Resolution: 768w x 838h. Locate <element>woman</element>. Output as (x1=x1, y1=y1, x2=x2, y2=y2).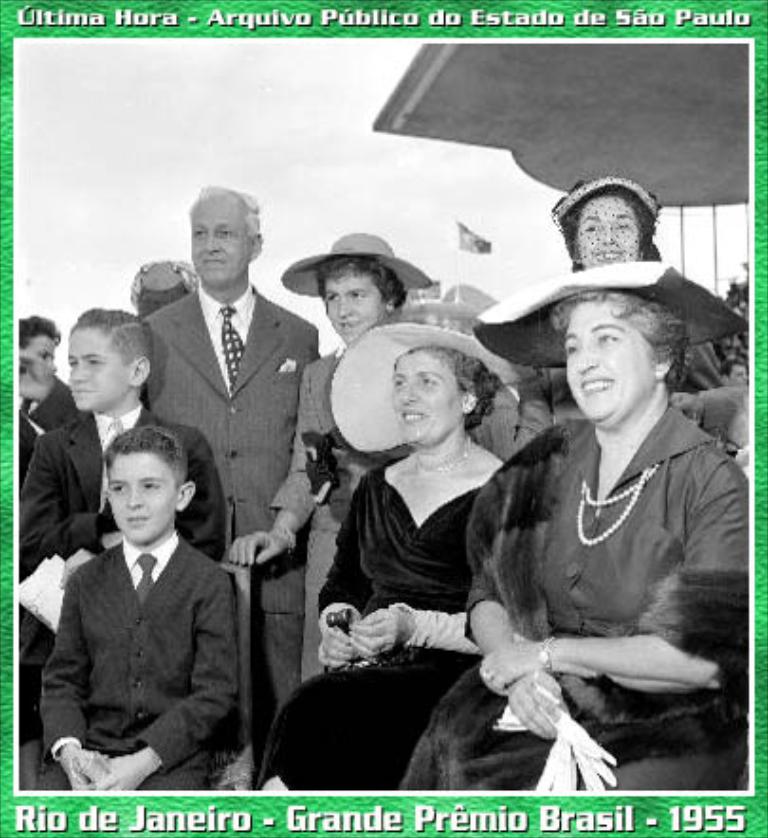
(x1=457, y1=241, x2=749, y2=772).
